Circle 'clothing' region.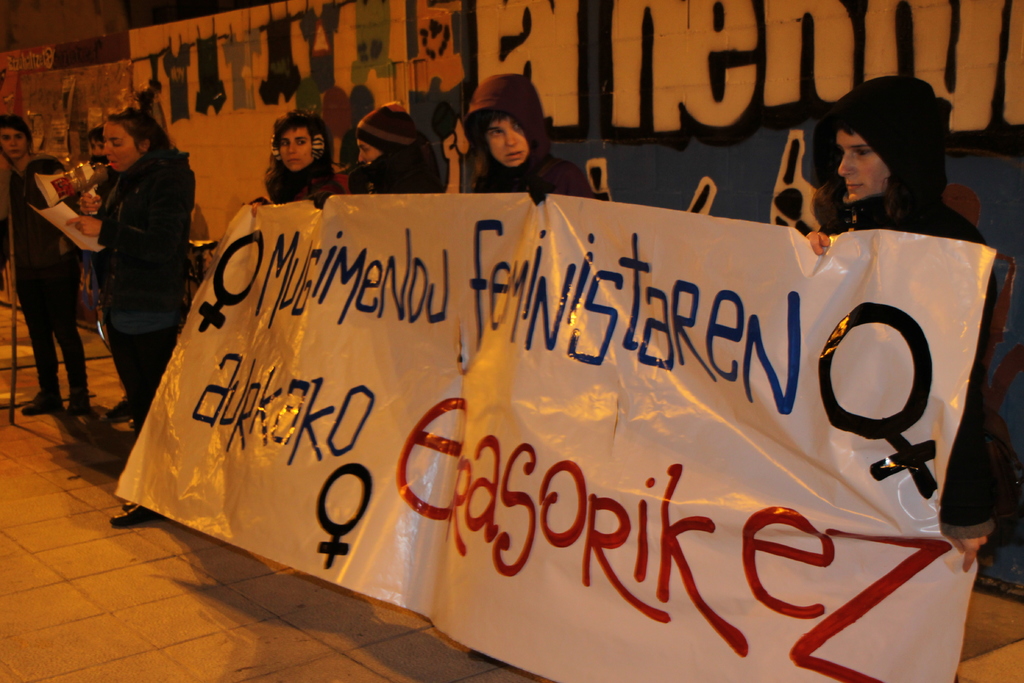
Region: left=814, top=88, right=1002, bottom=543.
